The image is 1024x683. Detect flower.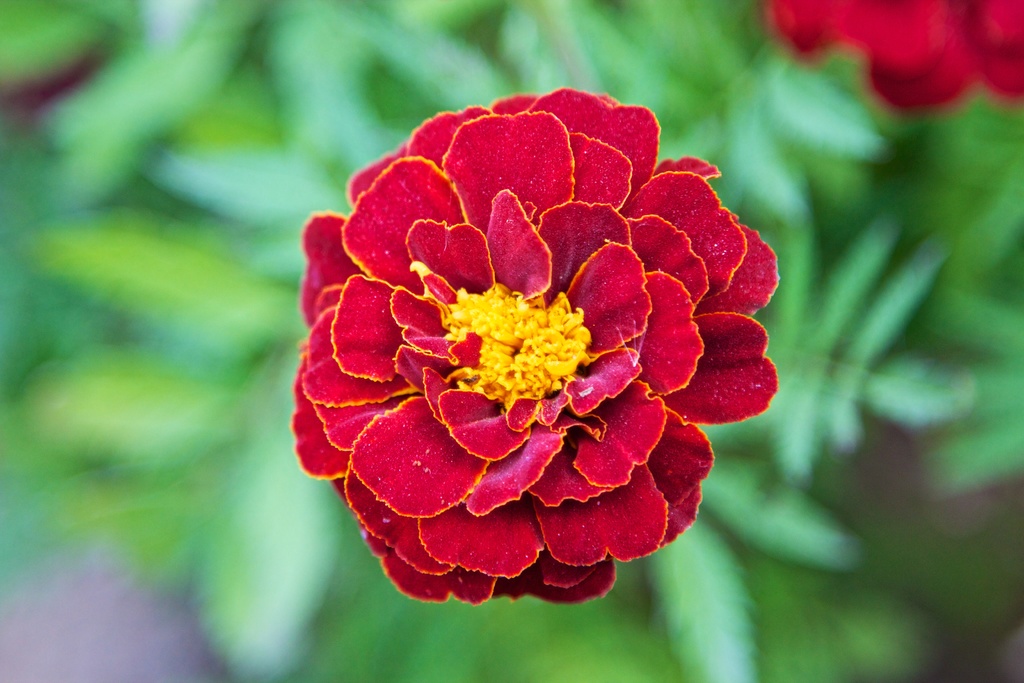
Detection: {"x1": 275, "y1": 93, "x2": 781, "y2": 614}.
